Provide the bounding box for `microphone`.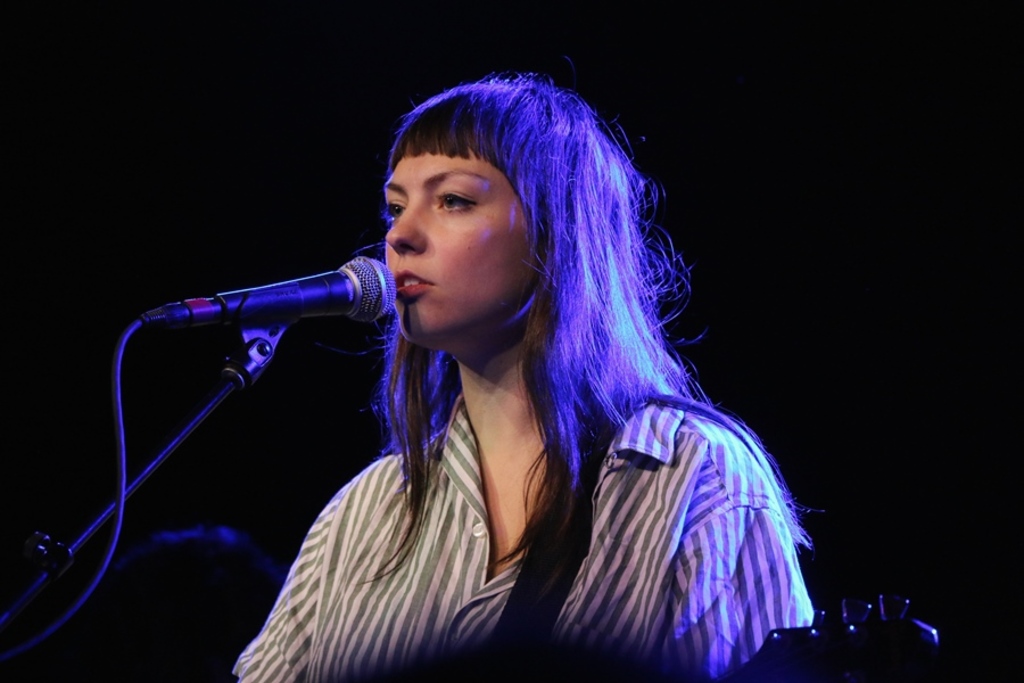
l=146, t=258, r=396, b=324.
